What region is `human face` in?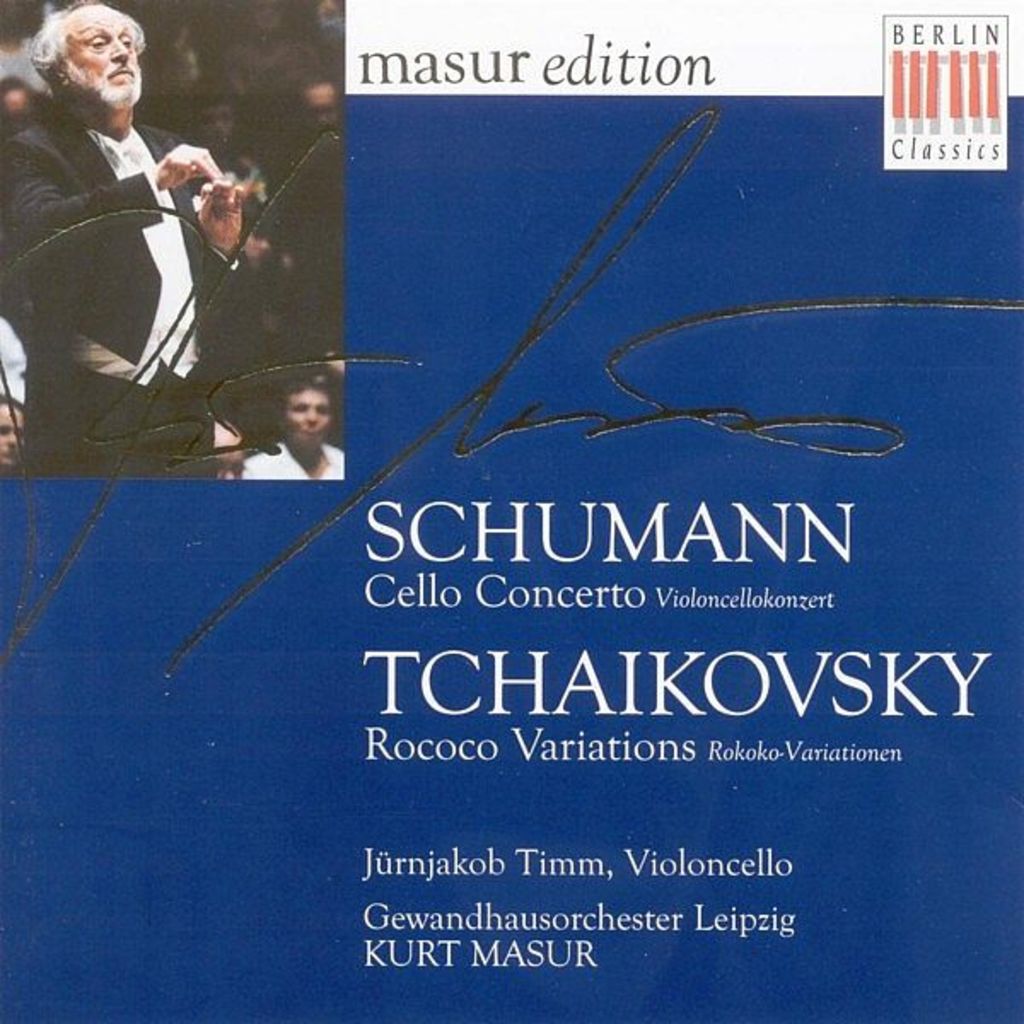
select_region(288, 391, 326, 445).
